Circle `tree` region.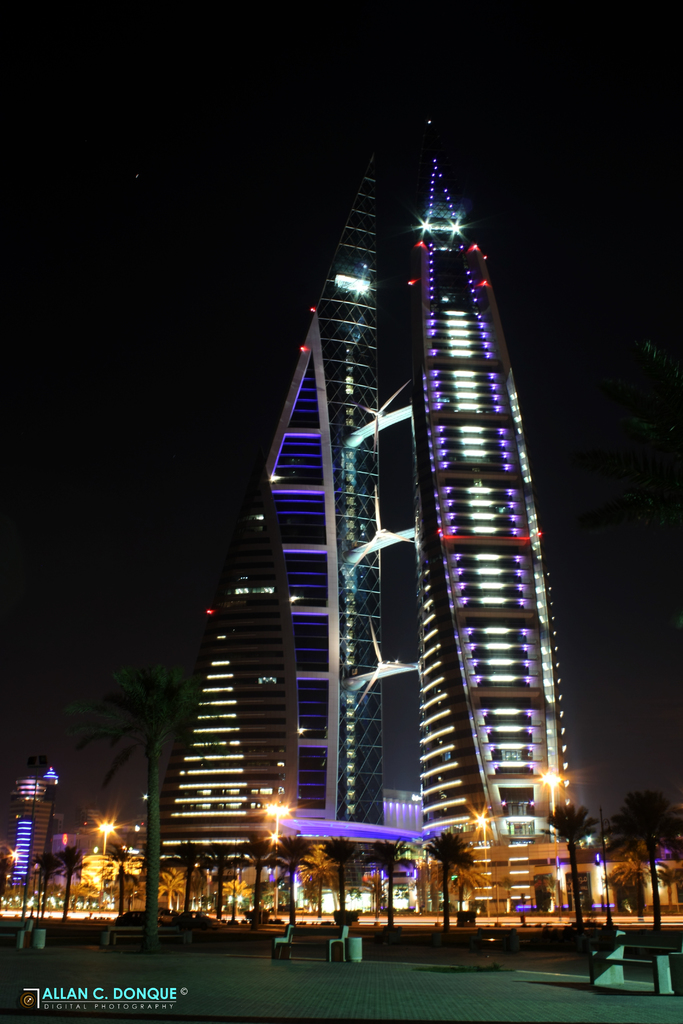
Region: [81,885,99,909].
